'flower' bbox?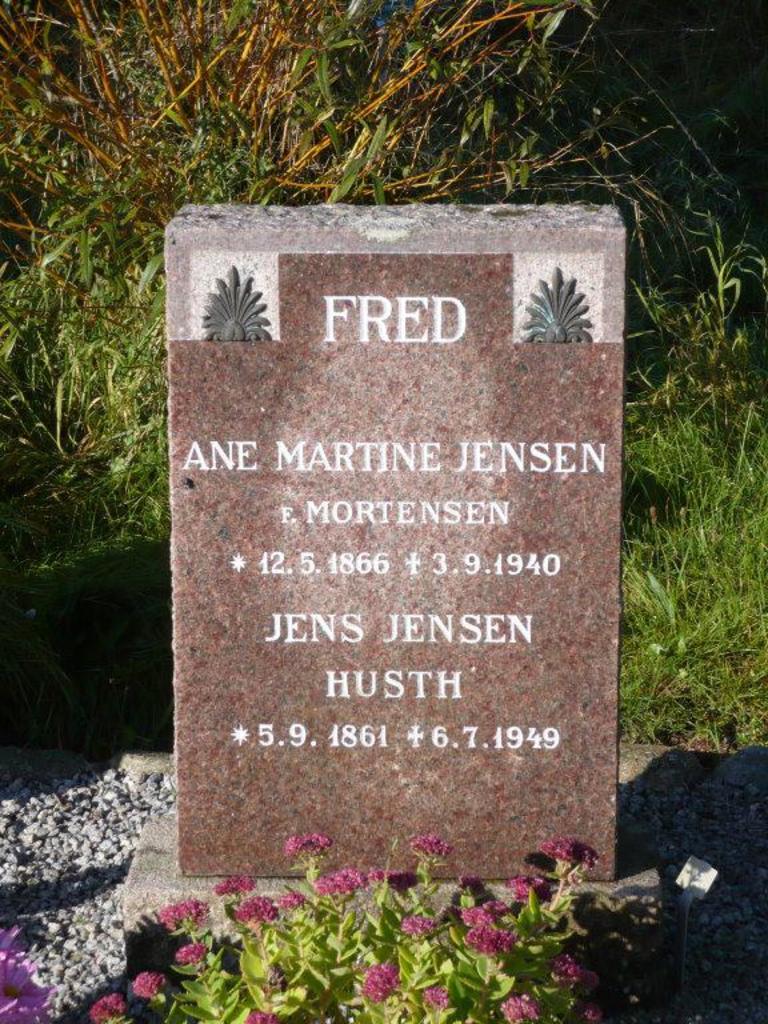
crop(421, 984, 448, 1009)
